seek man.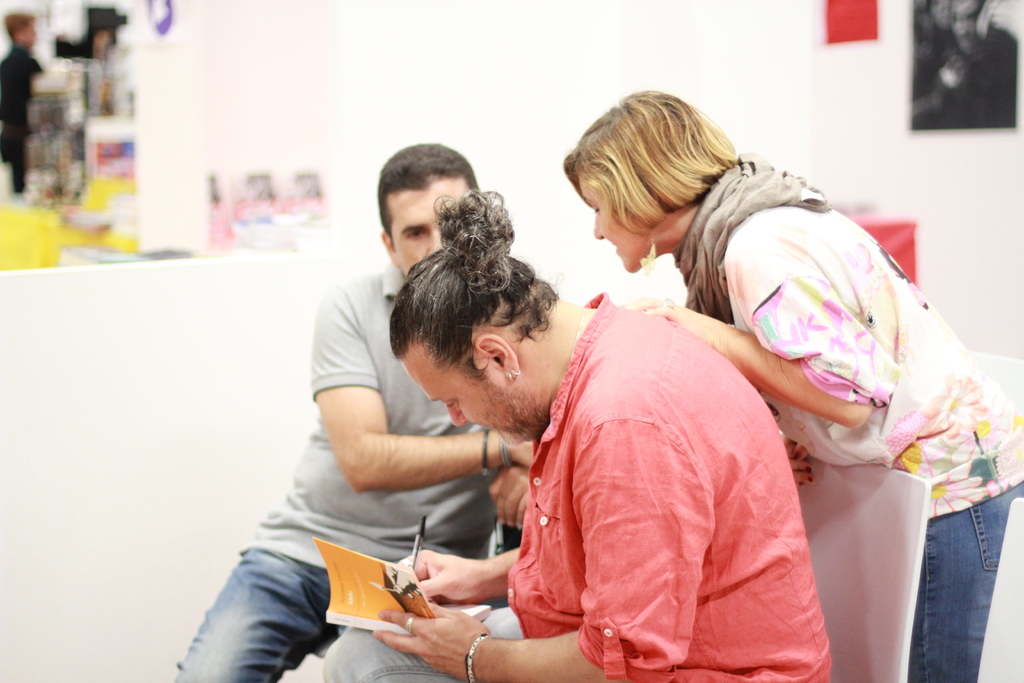
x1=319 y1=185 x2=833 y2=682.
